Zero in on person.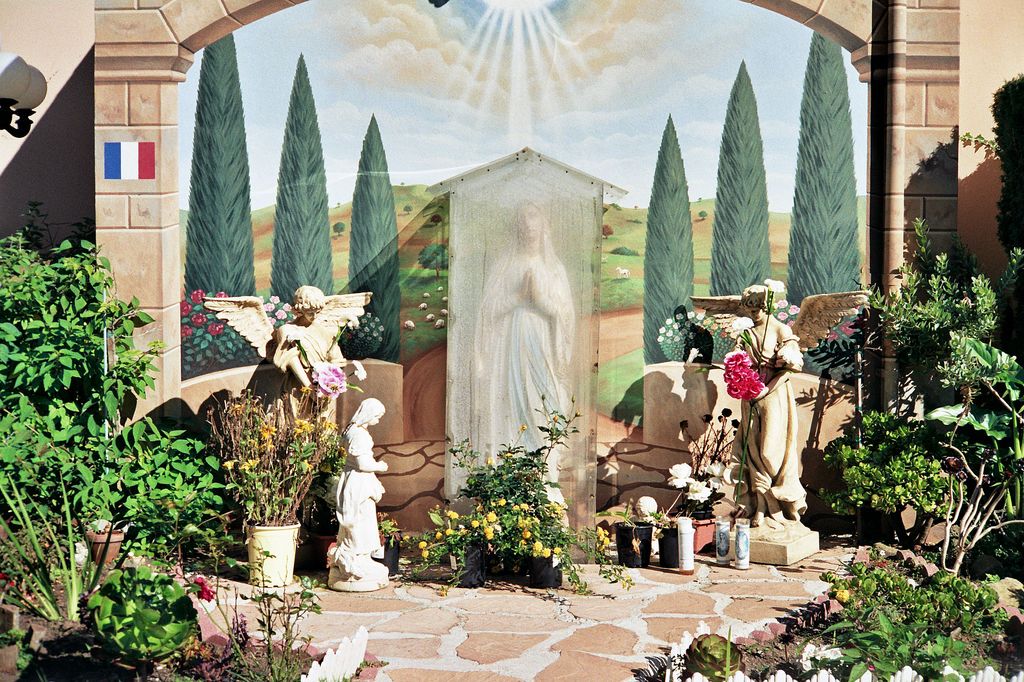
Zeroed in: <box>324,397,390,593</box>.
